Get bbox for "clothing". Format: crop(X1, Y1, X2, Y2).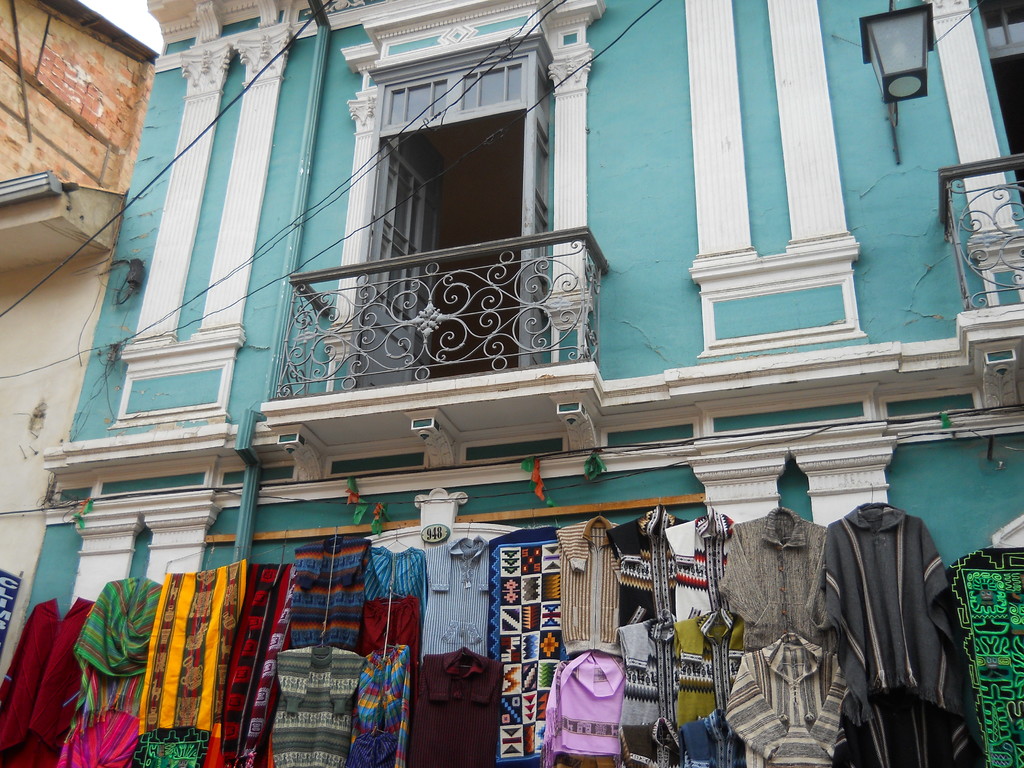
crop(0, 600, 97, 767).
